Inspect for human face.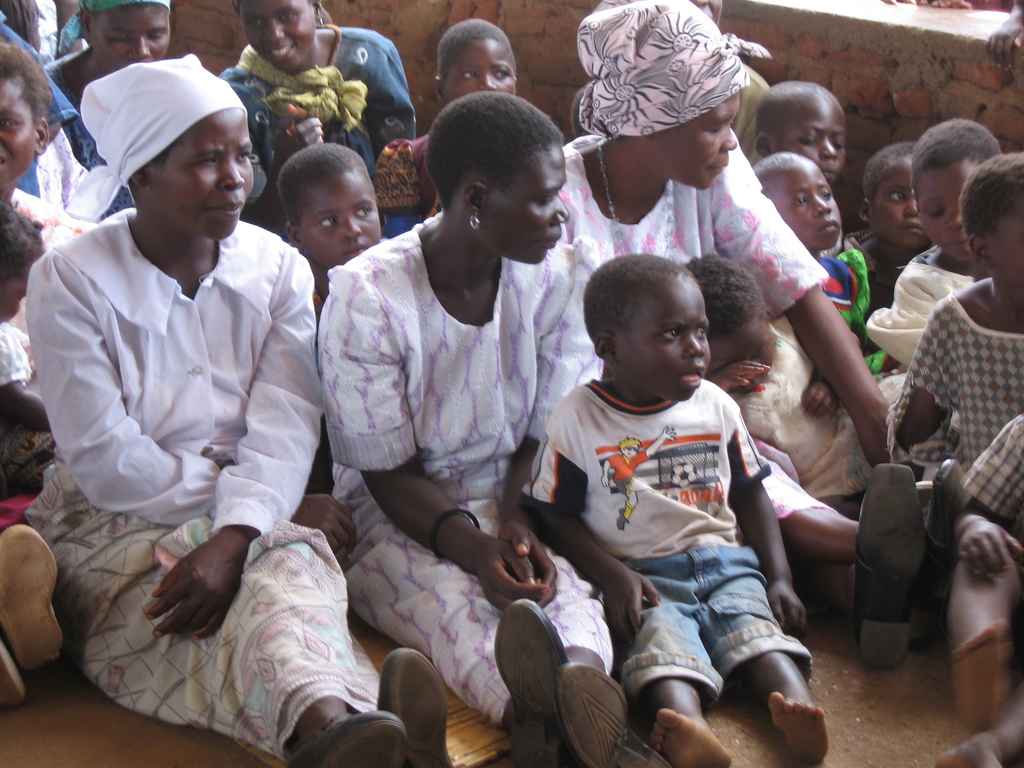
Inspection: [left=484, top=143, right=570, bottom=266].
